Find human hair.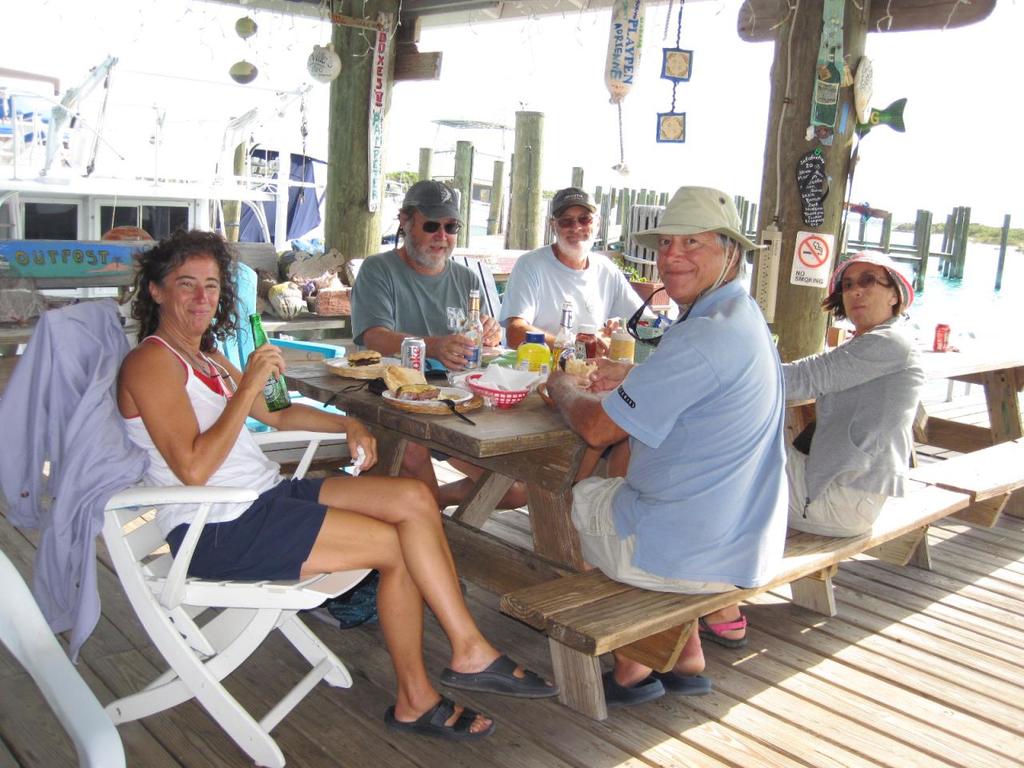
[122, 226, 249, 363].
